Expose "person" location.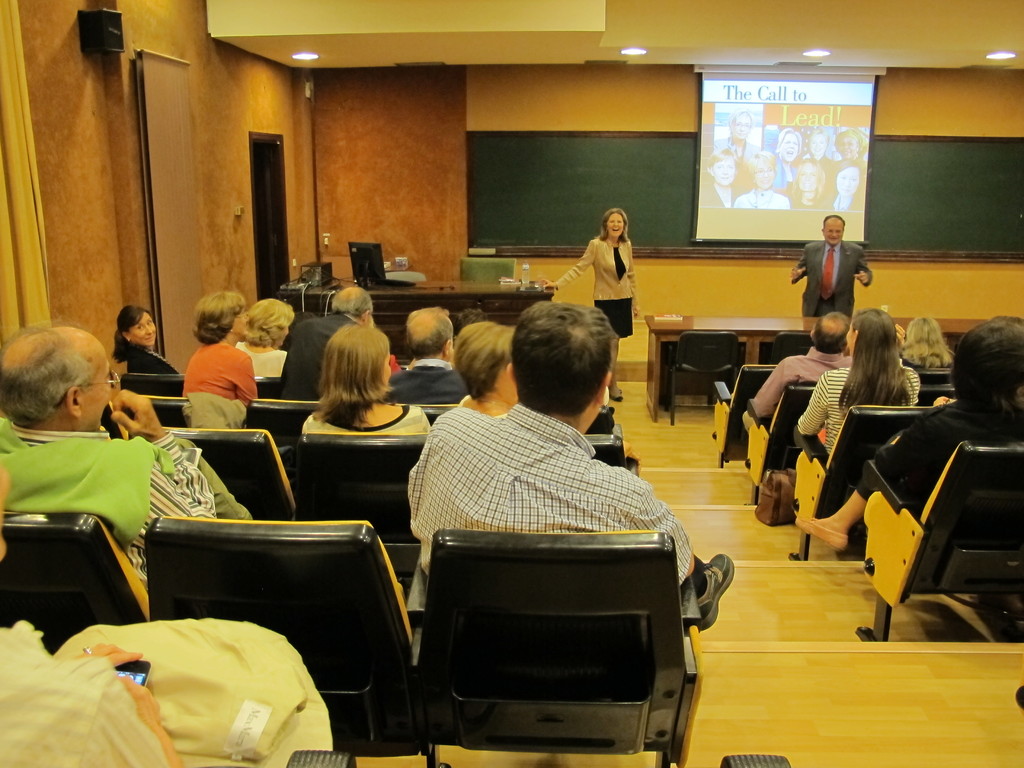
Exposed at pyautogui.locateOnScreen(796, 316, 1023, 556).
